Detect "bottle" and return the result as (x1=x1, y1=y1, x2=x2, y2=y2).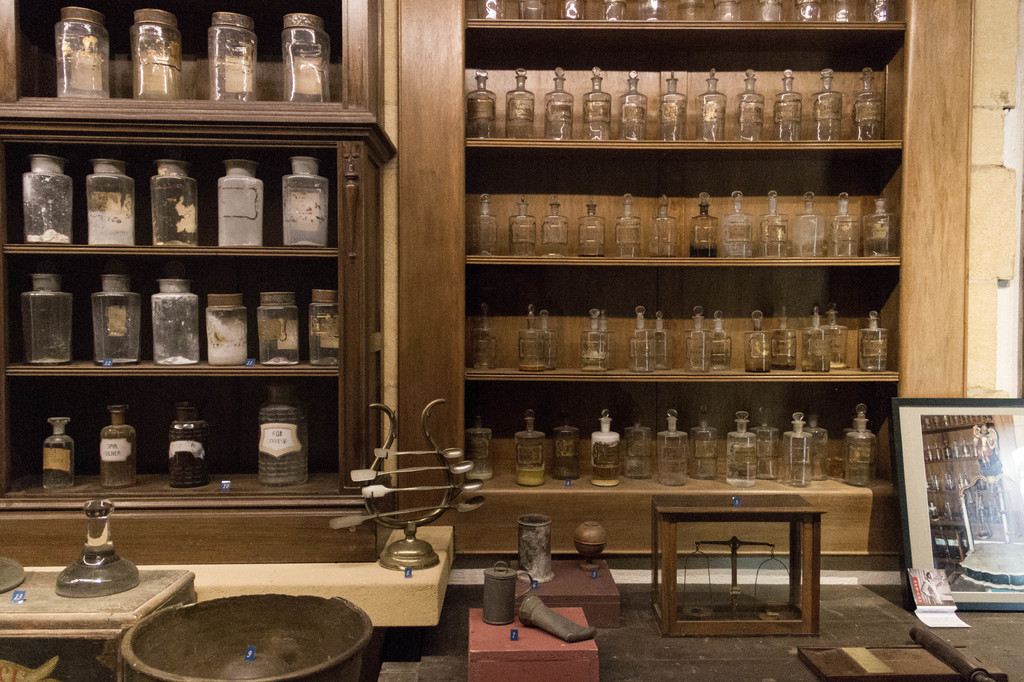
(x1=285, y1=155, x2=328, y2=244).
